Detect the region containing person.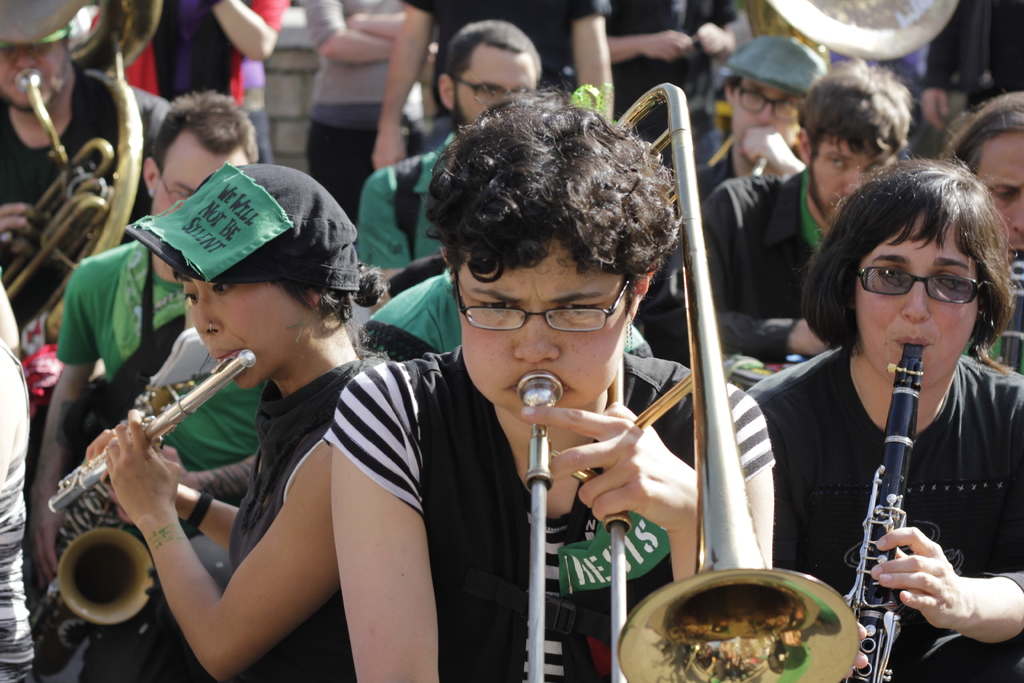
(351,17,543,324).
